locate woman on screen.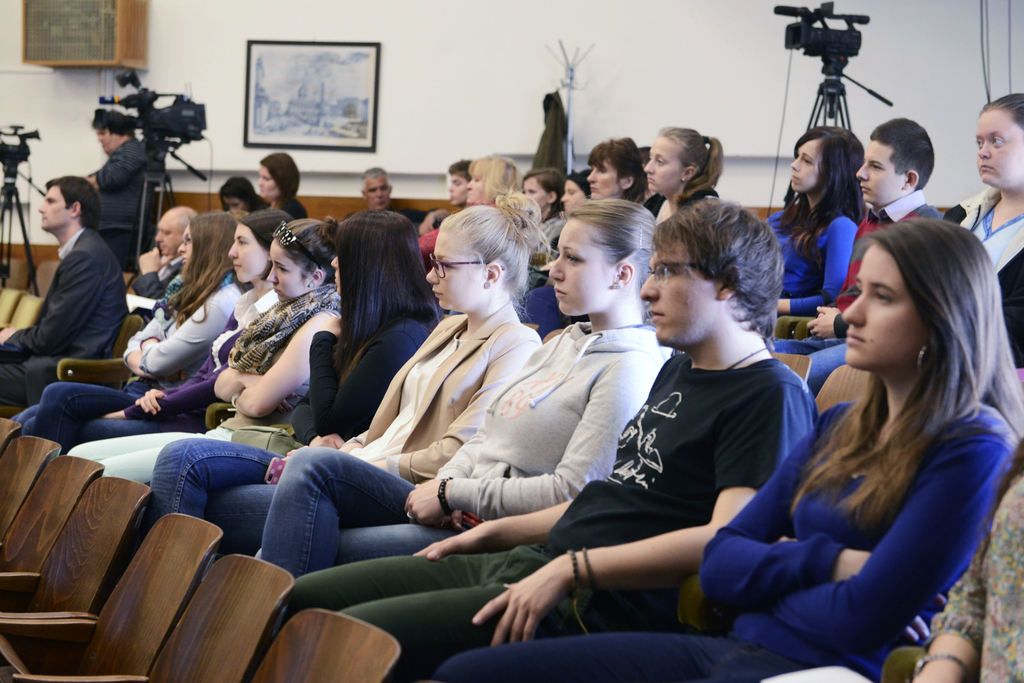
On screen at <region>945, 87, 1023, 365</region>.
